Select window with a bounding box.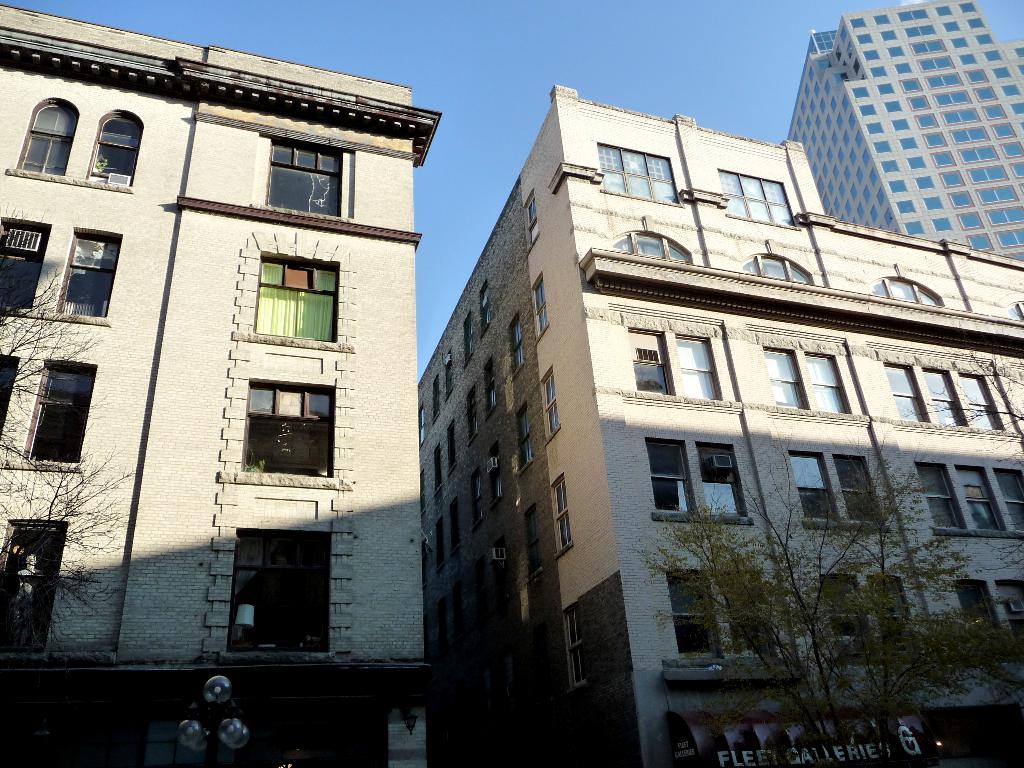
<region>464, 387, 479, 442</region>.
